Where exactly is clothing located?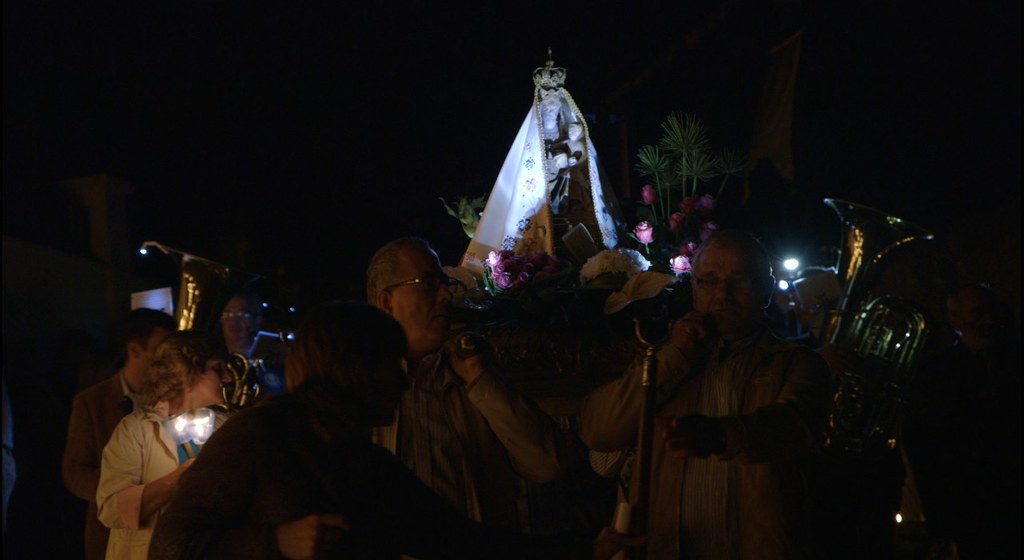
Its bounding box is (left=576, top=317, right=835, bottom=557).
